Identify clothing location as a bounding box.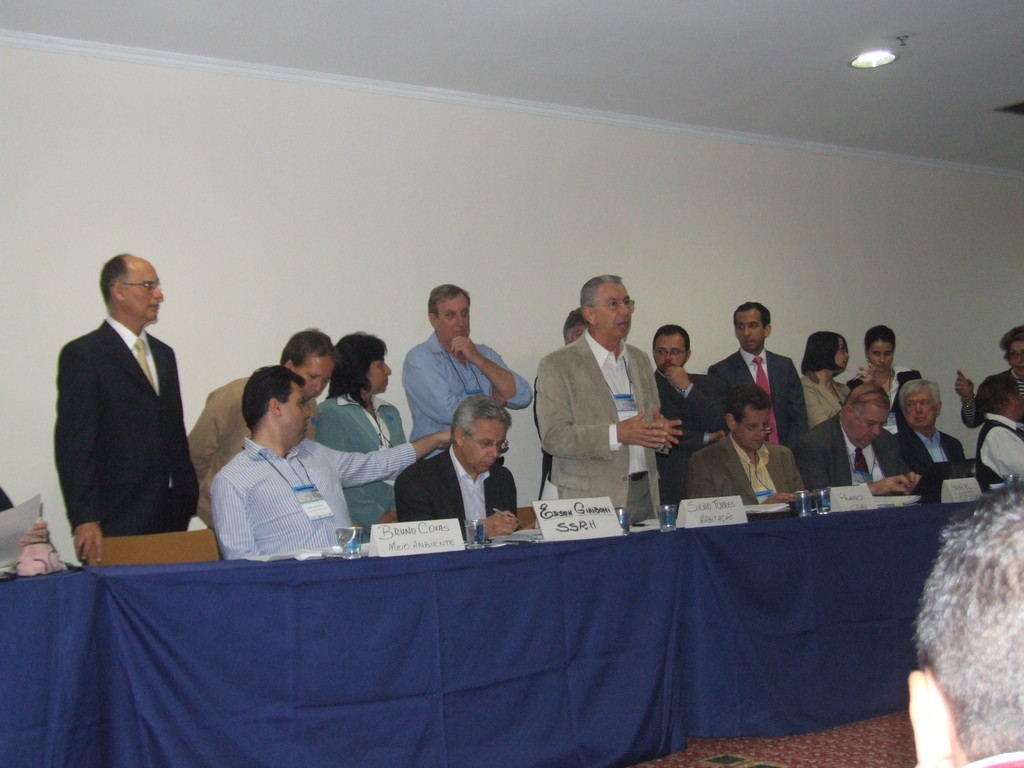
BBox(313, 390, 410, 538).
